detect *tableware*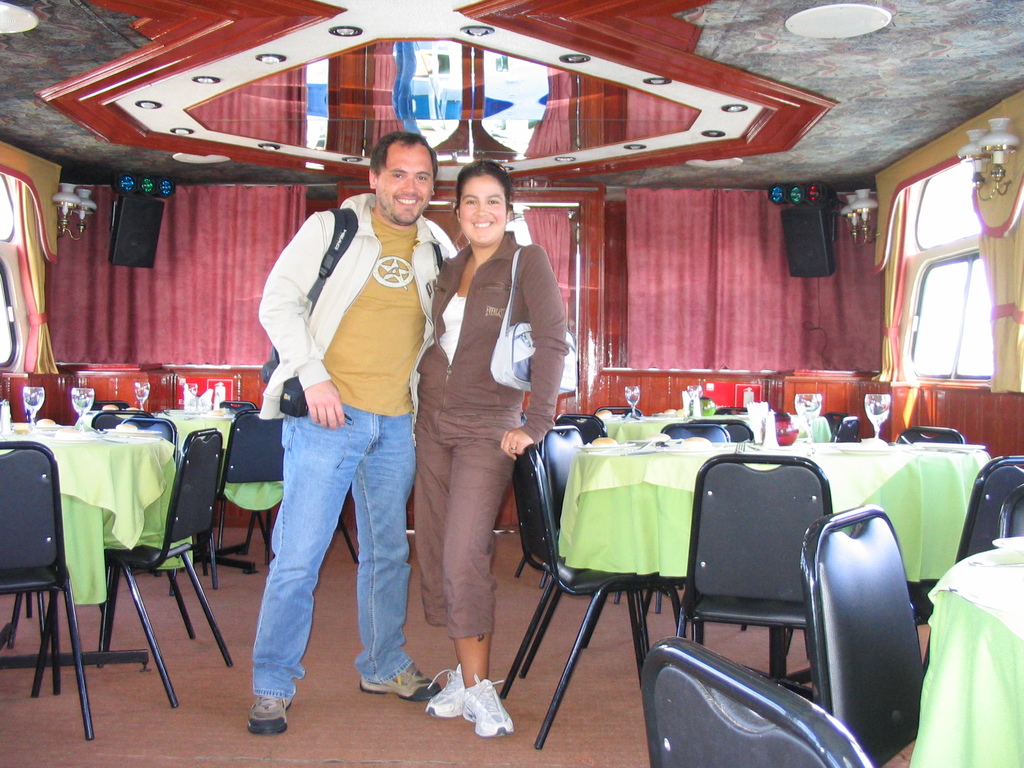
[214,381,228,420]
